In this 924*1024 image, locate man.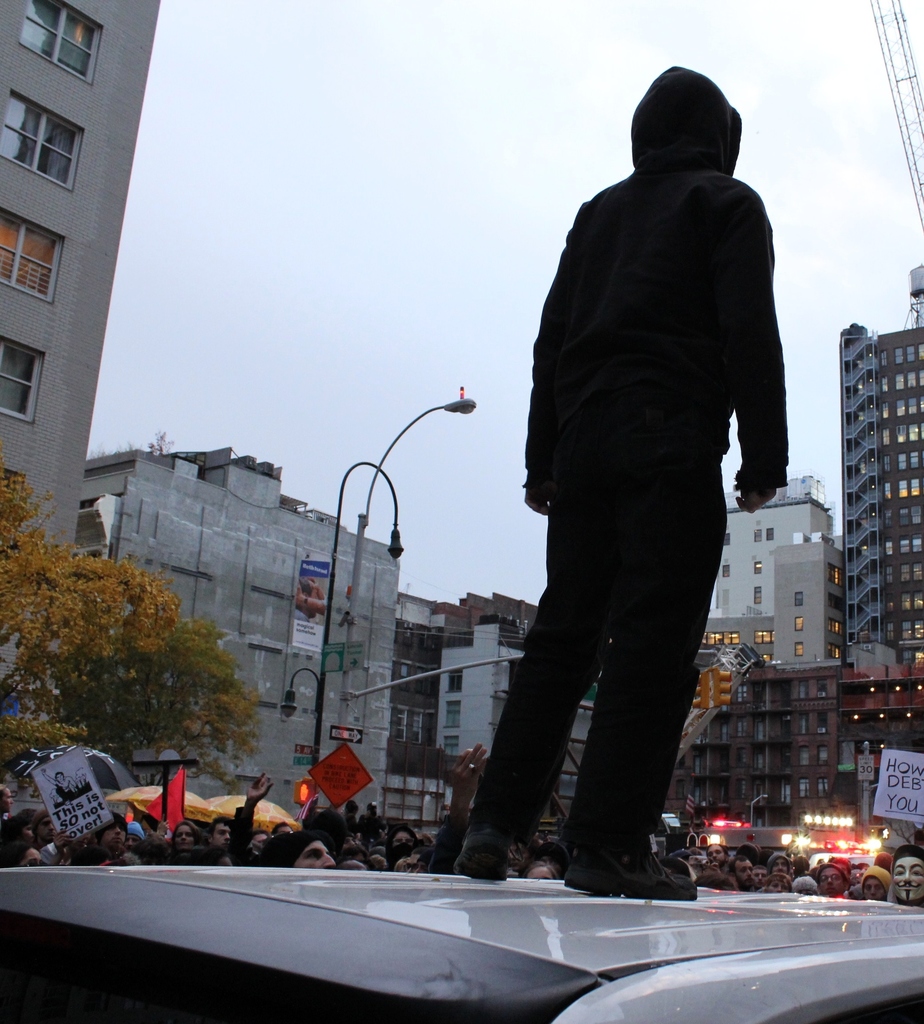
Bounding box: l=390, t=851, r=426, b=871.
